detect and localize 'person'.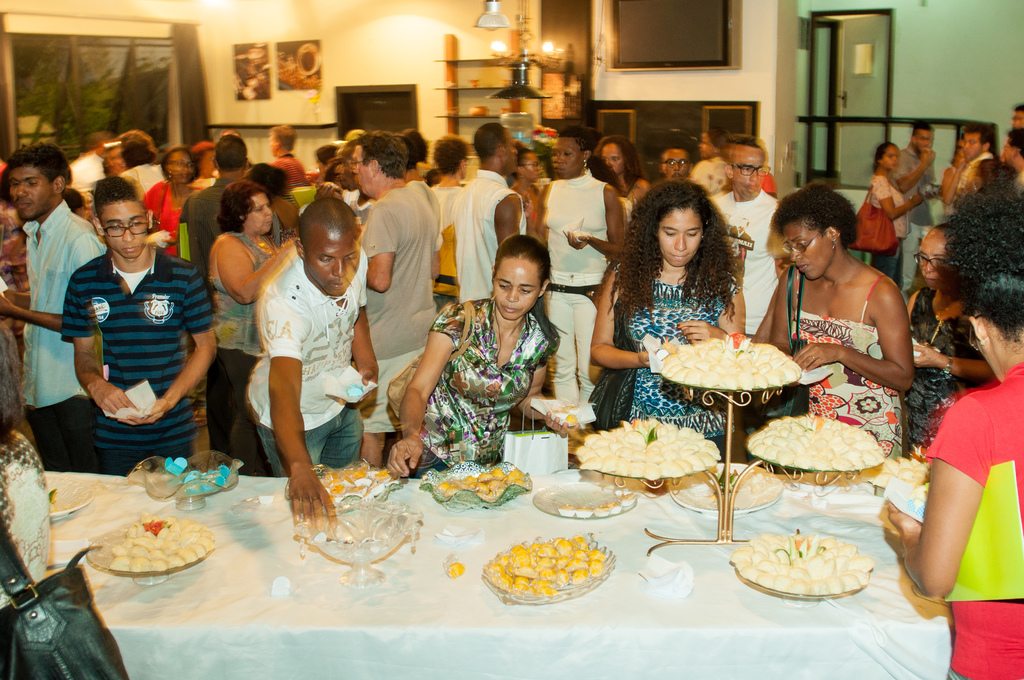
Localized at 388:231:586:479.
